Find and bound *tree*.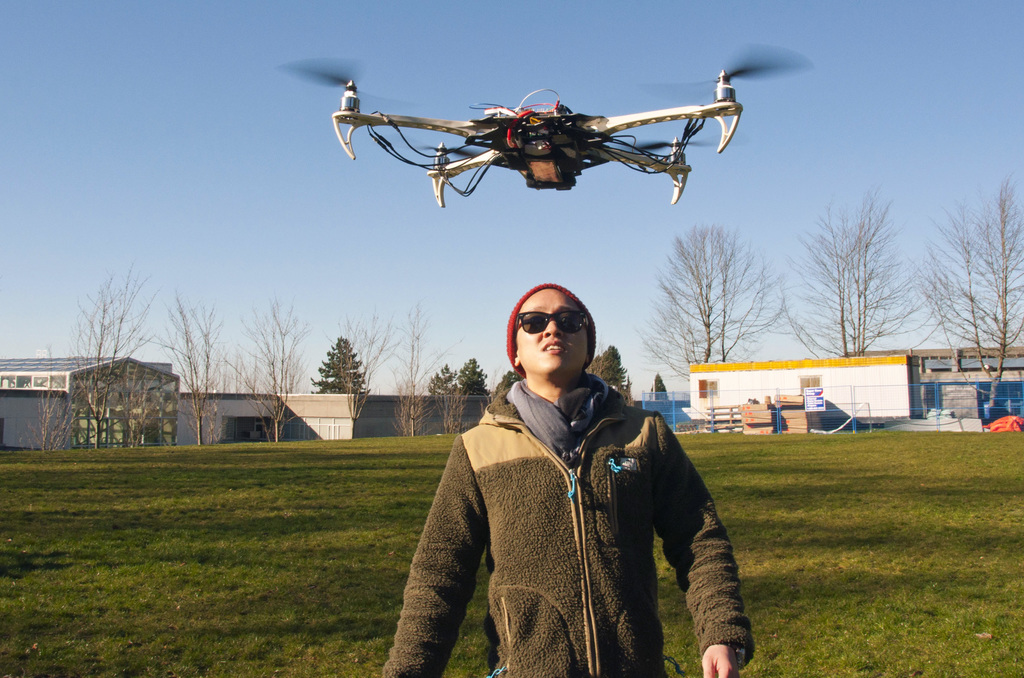
Bound: box=[632, 223, 780, 381].
